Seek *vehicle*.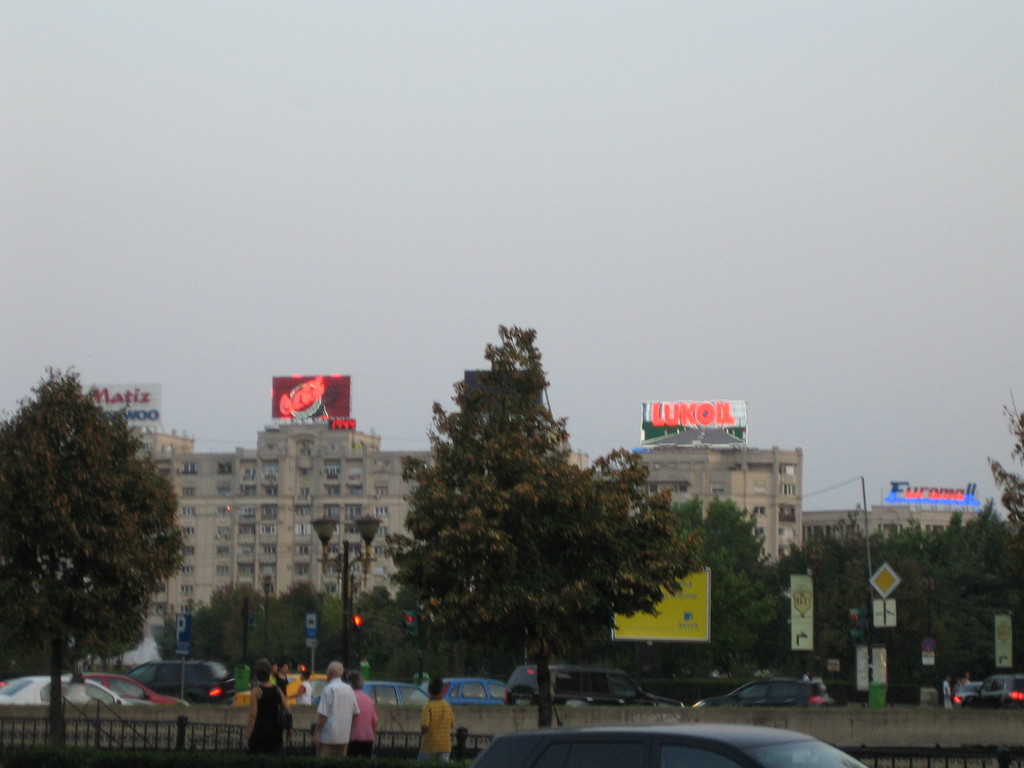
rect(465, 719, 874, 767).
